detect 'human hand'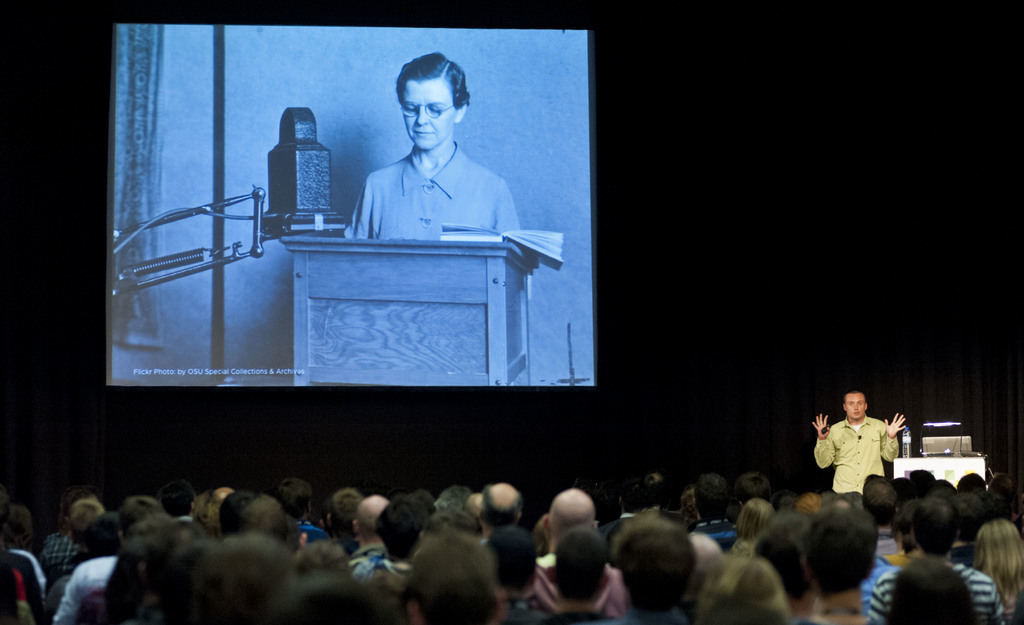
[884, 410, 910, 440]
